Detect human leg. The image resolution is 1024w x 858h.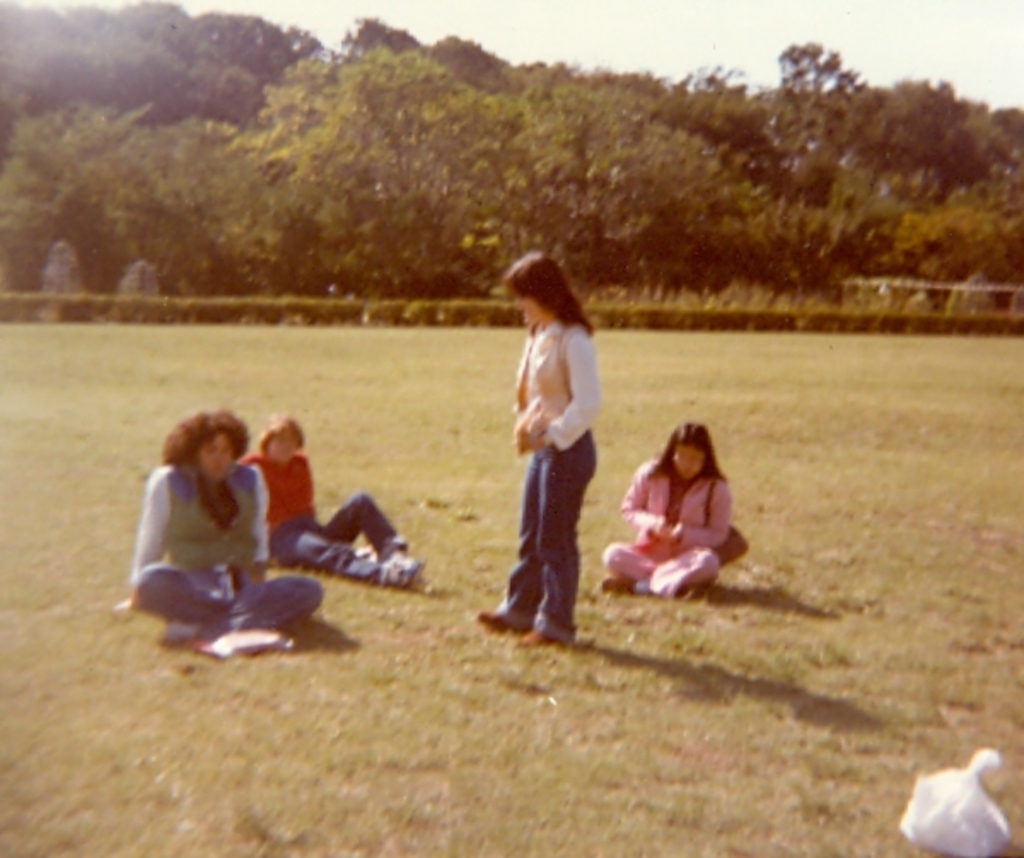
box=[126, 554, 234, 619].
